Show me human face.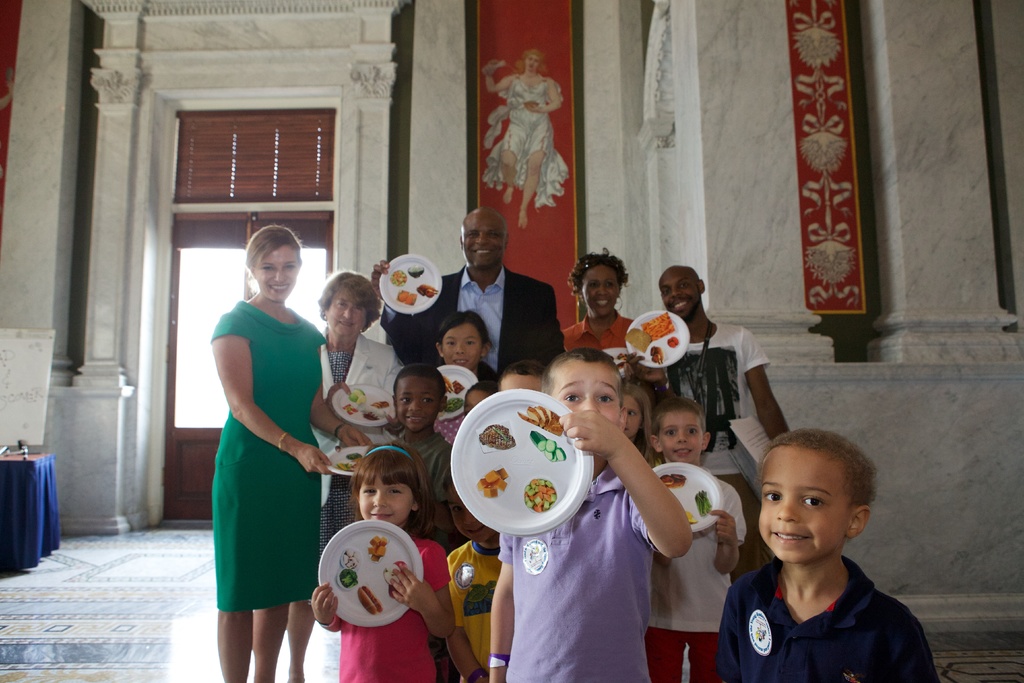
human face is here: {"x1": 394, "y1": 375, "x2": 442, "y2": 436}.
